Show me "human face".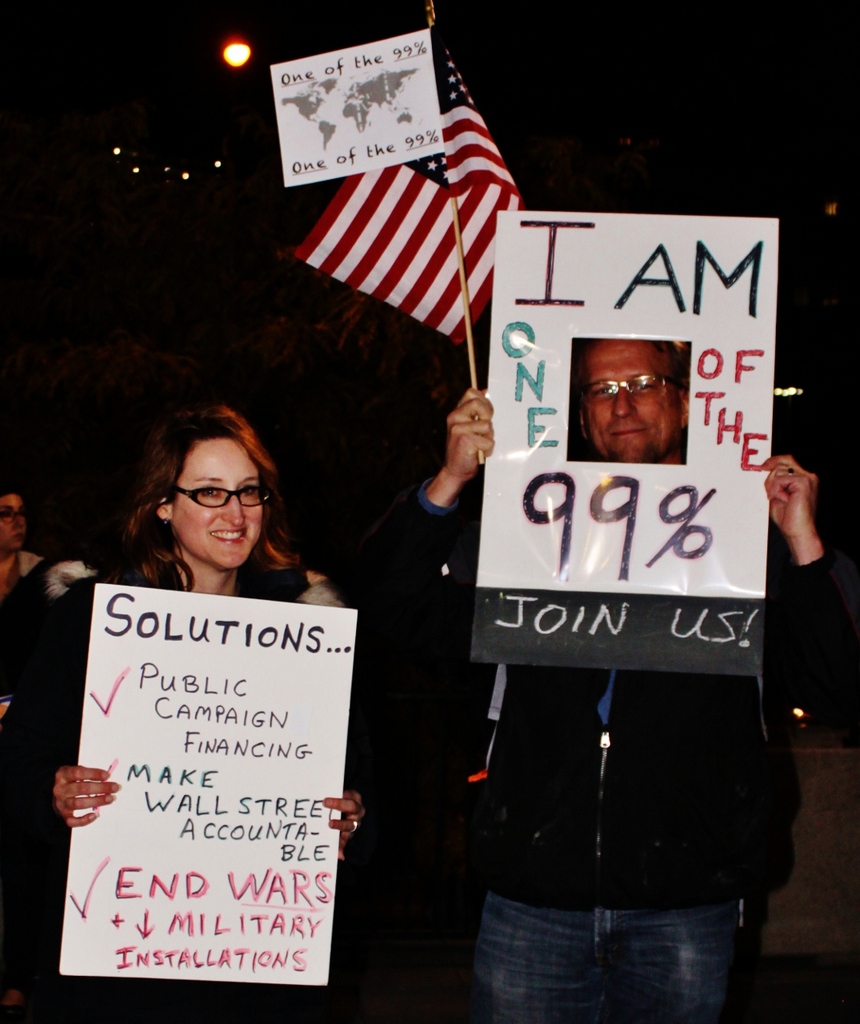
"human face" is here: (0,491,28,553).
